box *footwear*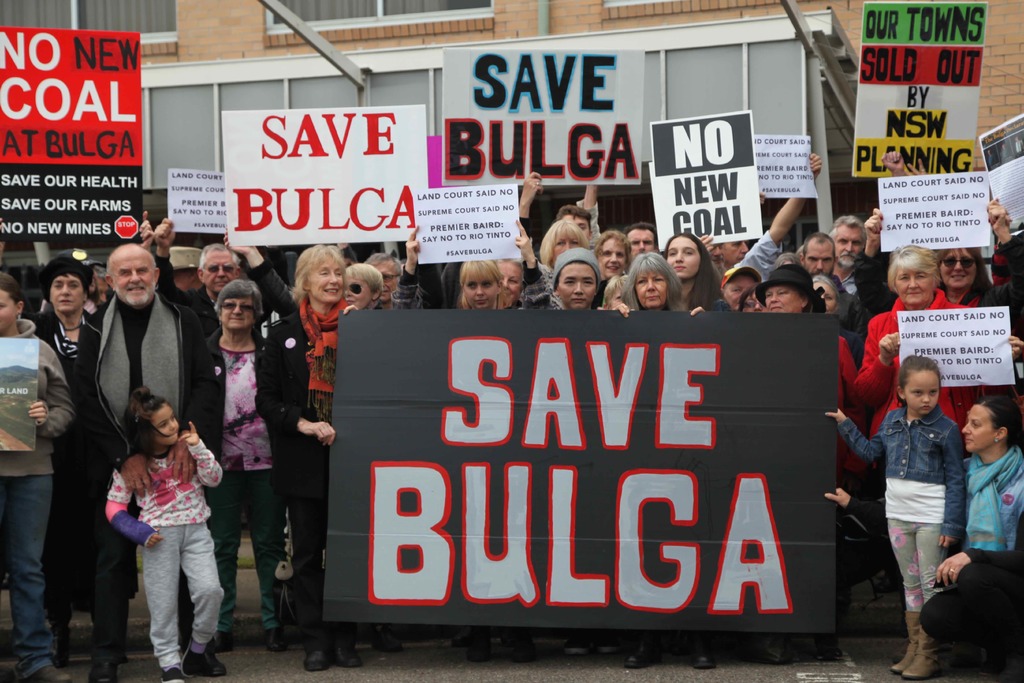
region(890, 609, 917, 675)
